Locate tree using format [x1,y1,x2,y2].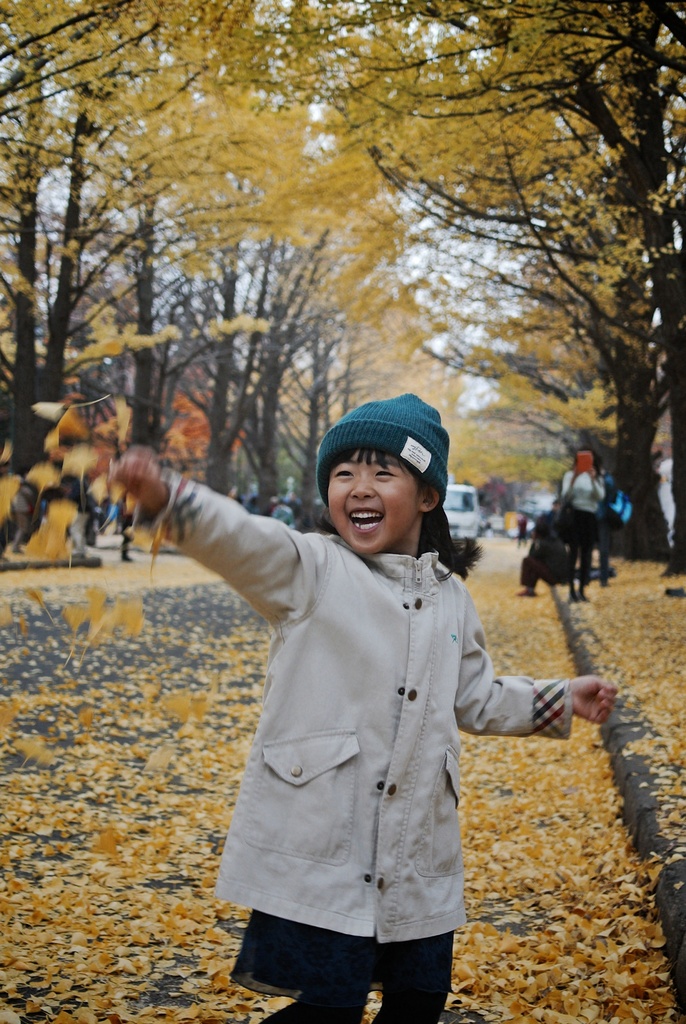
[319,6,667,577].
